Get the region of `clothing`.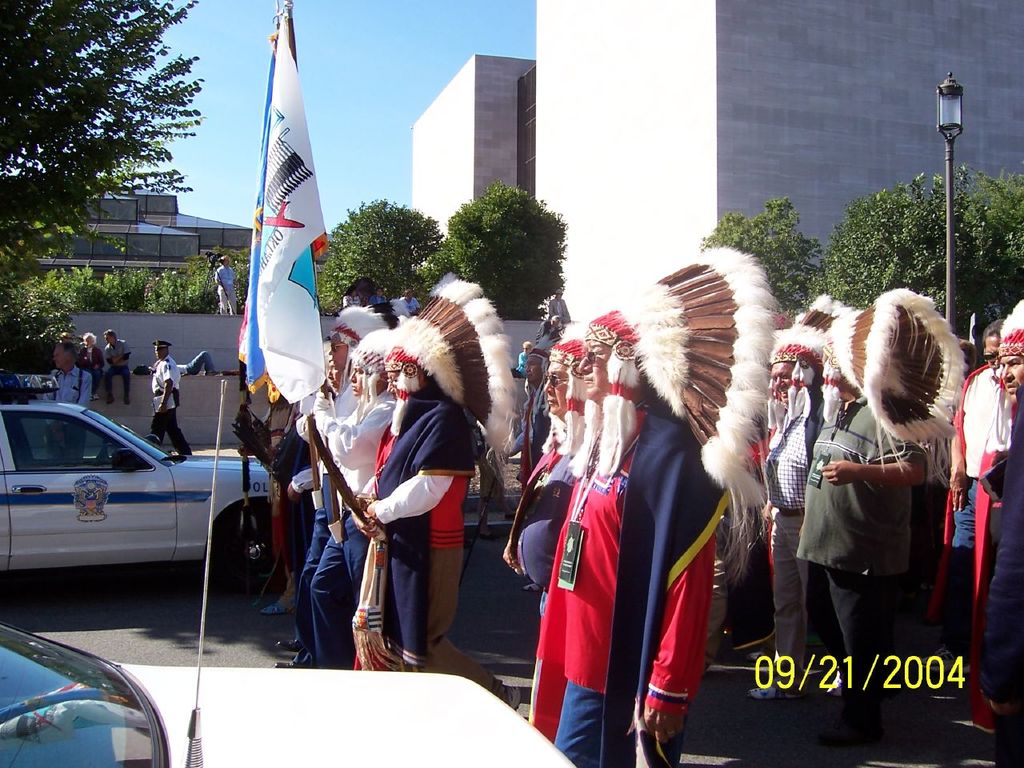
crop(147, 352, 195, 458).
